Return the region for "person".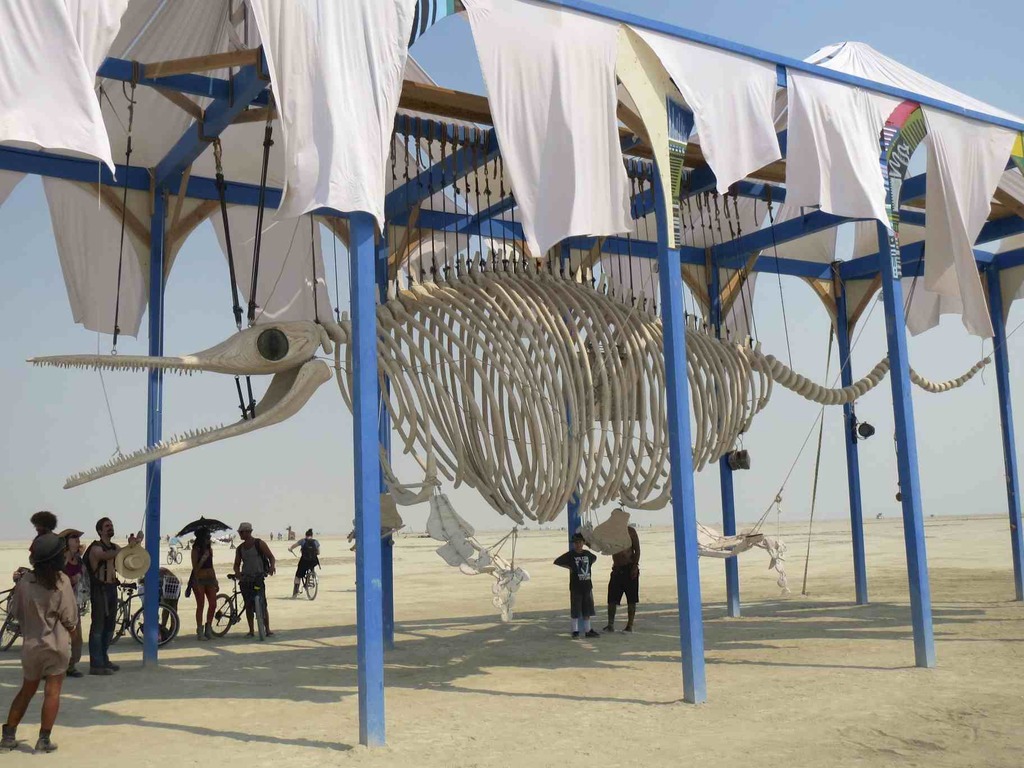
locate(289, 529, 321, 600).
